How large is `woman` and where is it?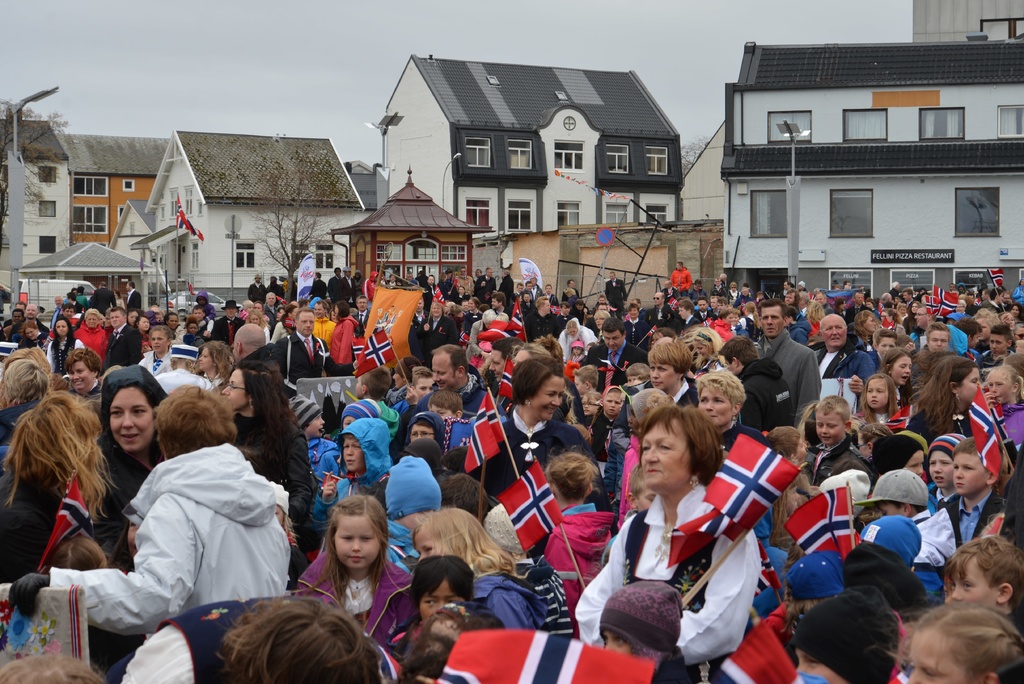
Bounding box: bbox(123, 309, 140, 329).
